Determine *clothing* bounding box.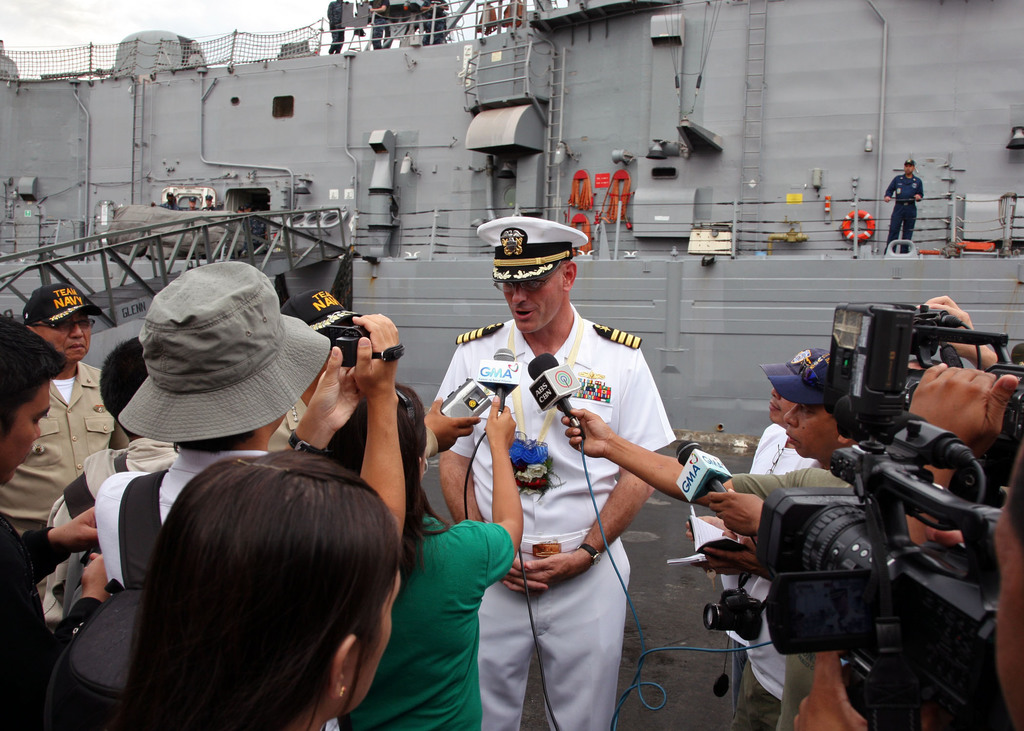
Determined: box=[716, 409, 860, 730].
